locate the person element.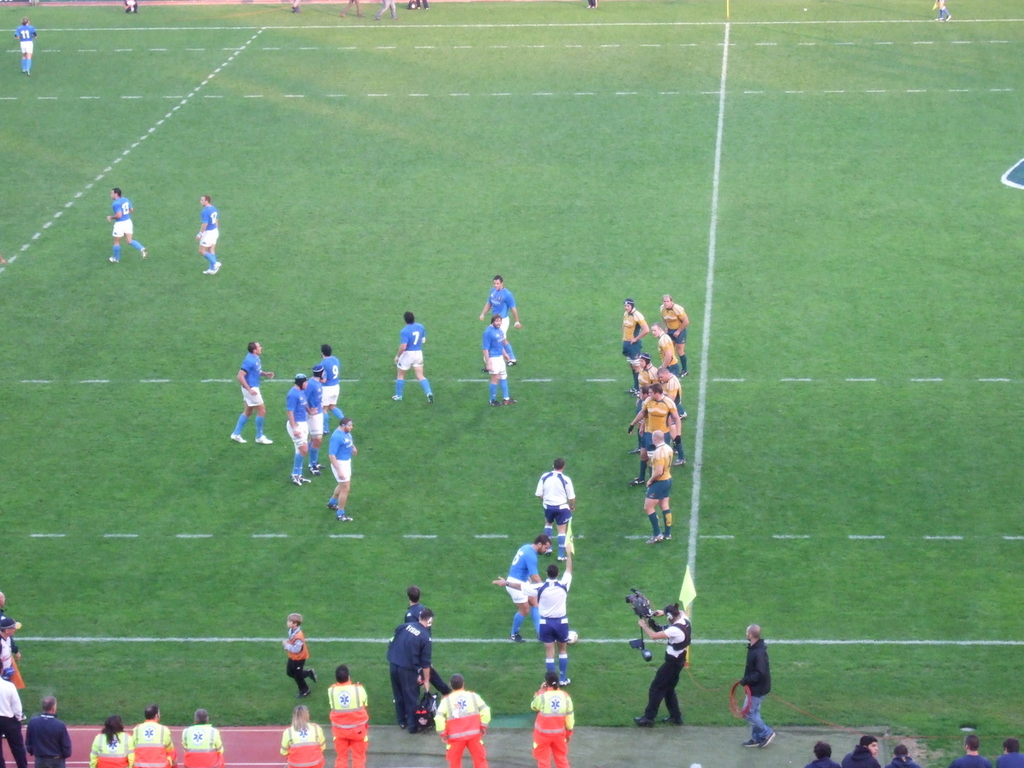
Element bbox: region(320, 348, 341, 422).
